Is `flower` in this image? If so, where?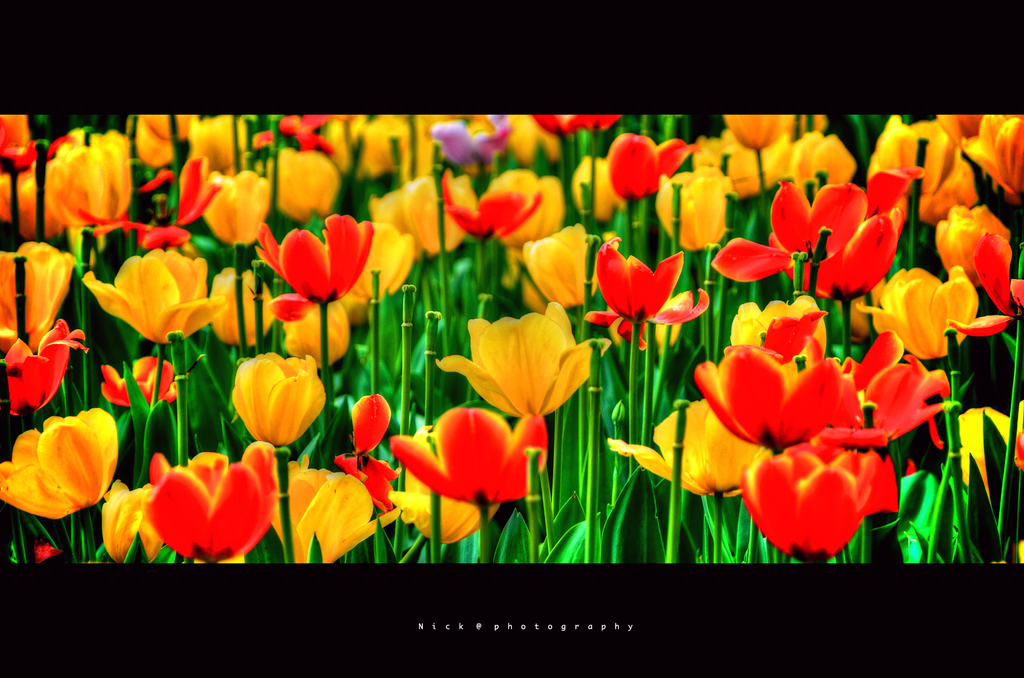
Yes, at (791,133,862,198).
